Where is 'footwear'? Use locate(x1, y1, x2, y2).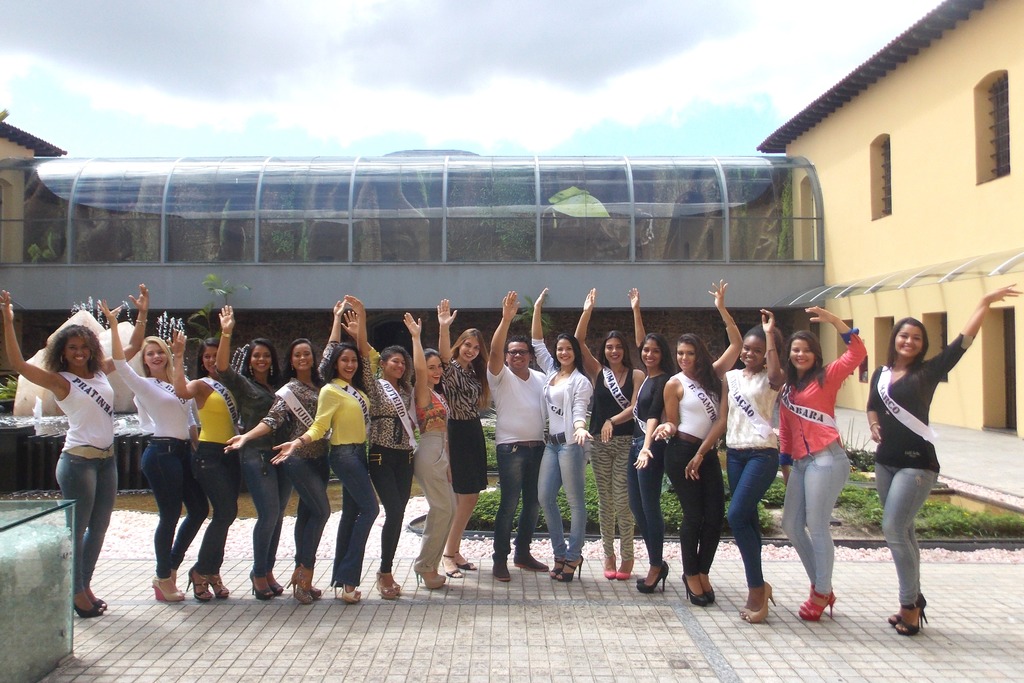
locate(95, 592, 108, 611).
